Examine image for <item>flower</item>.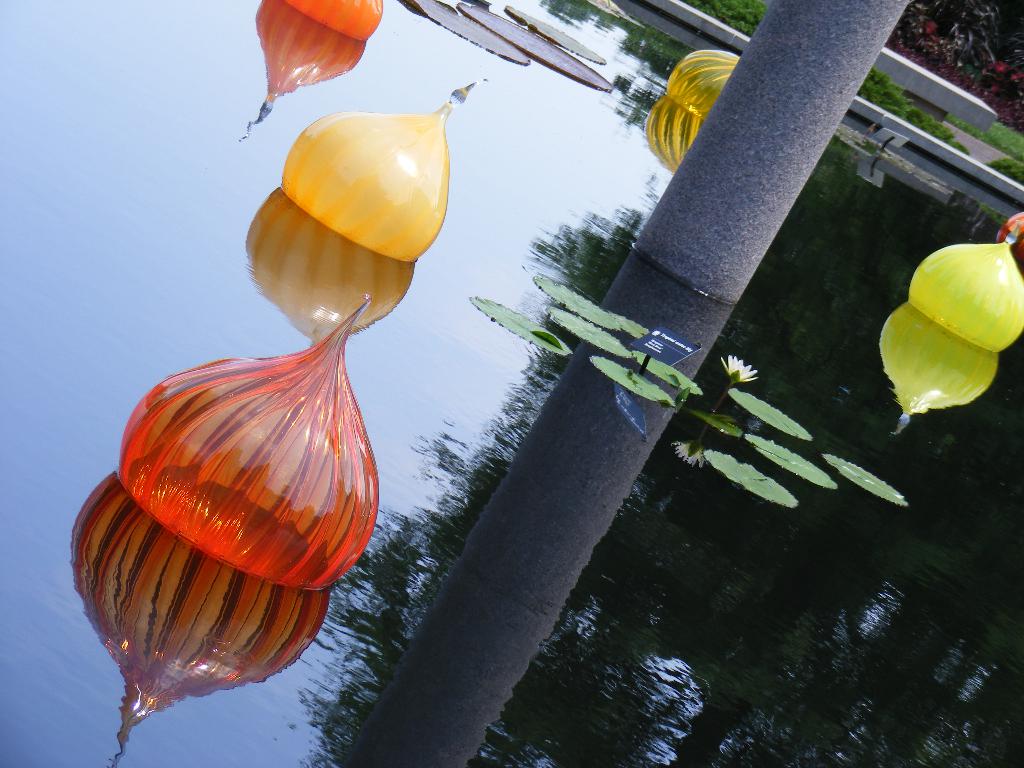
Examination result: l=719, t=356, r=756, b=378.
